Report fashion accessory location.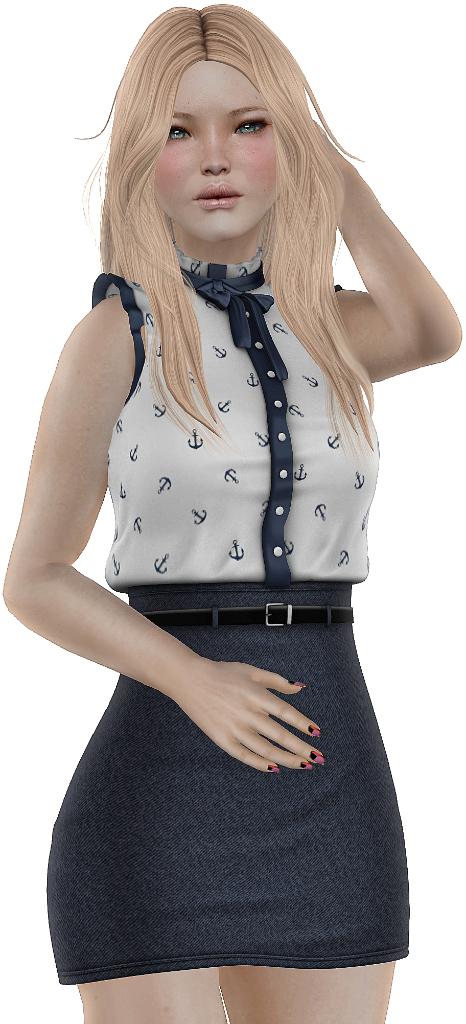
Report: bbox=[309, 726, 321, 735].
